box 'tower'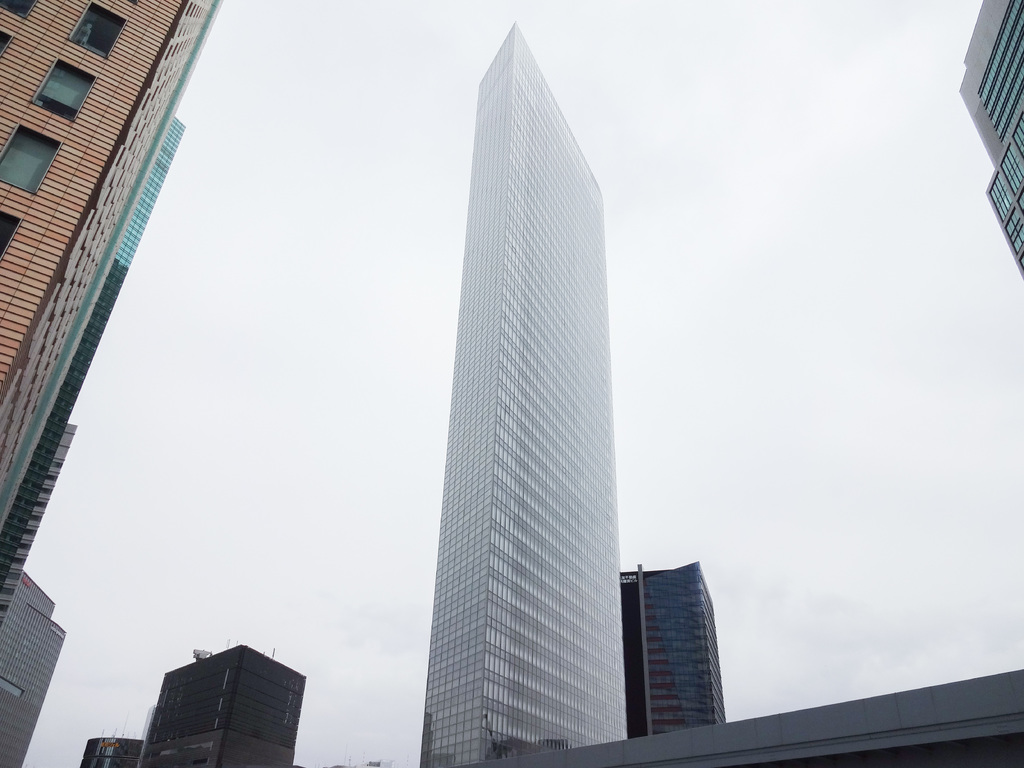
(948,0,1023,285)
